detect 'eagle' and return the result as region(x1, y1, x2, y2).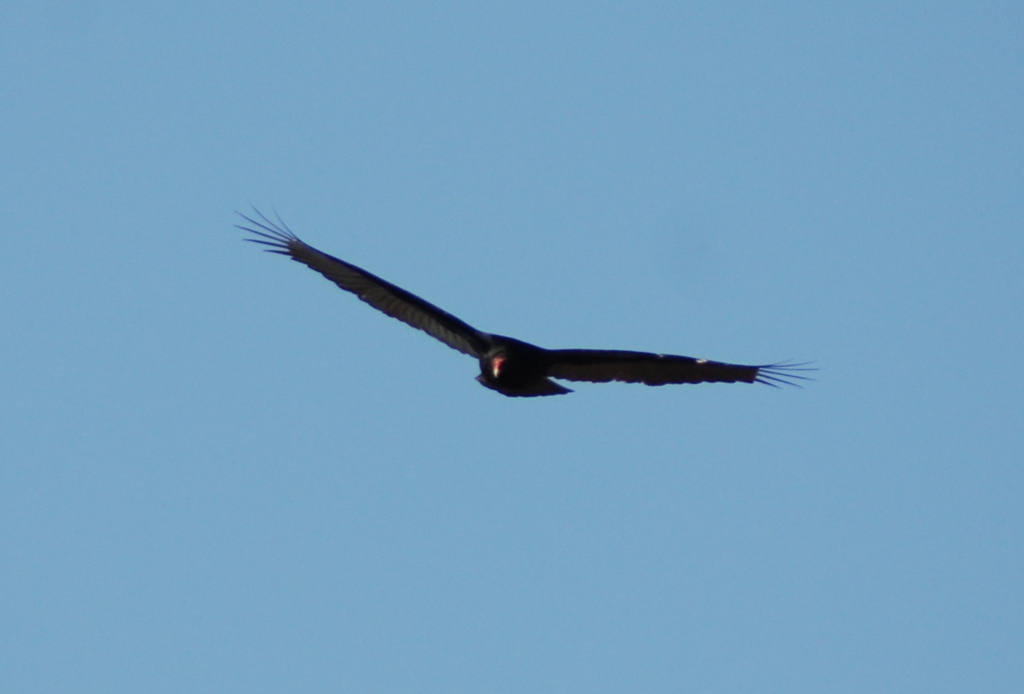
region(227, 198, 828, 396).
